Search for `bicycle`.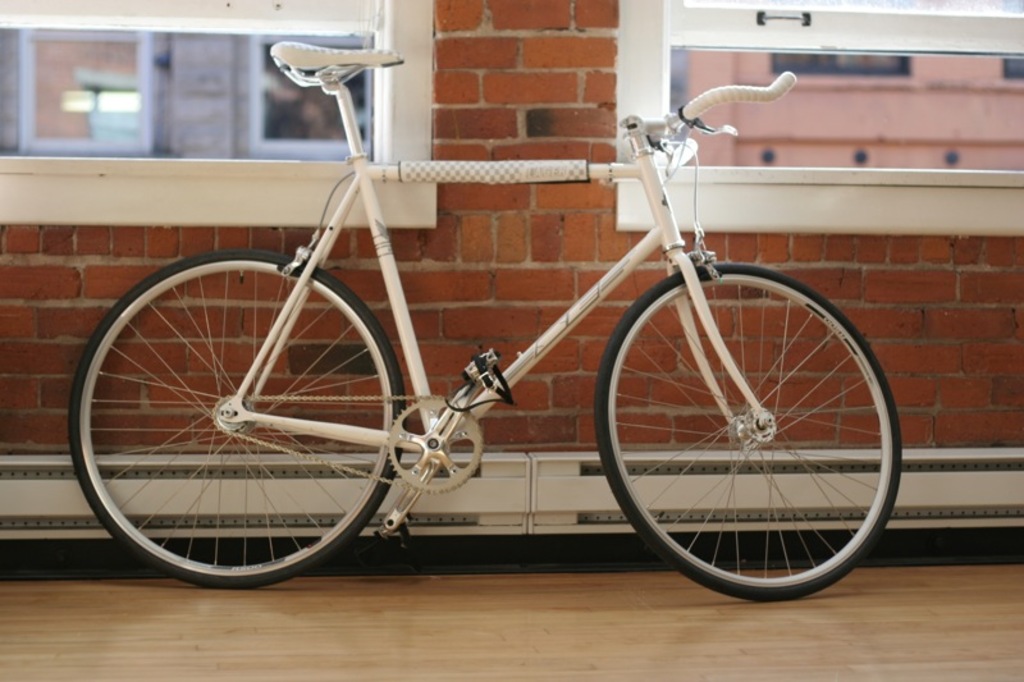
Found at 79 65 927 596.
